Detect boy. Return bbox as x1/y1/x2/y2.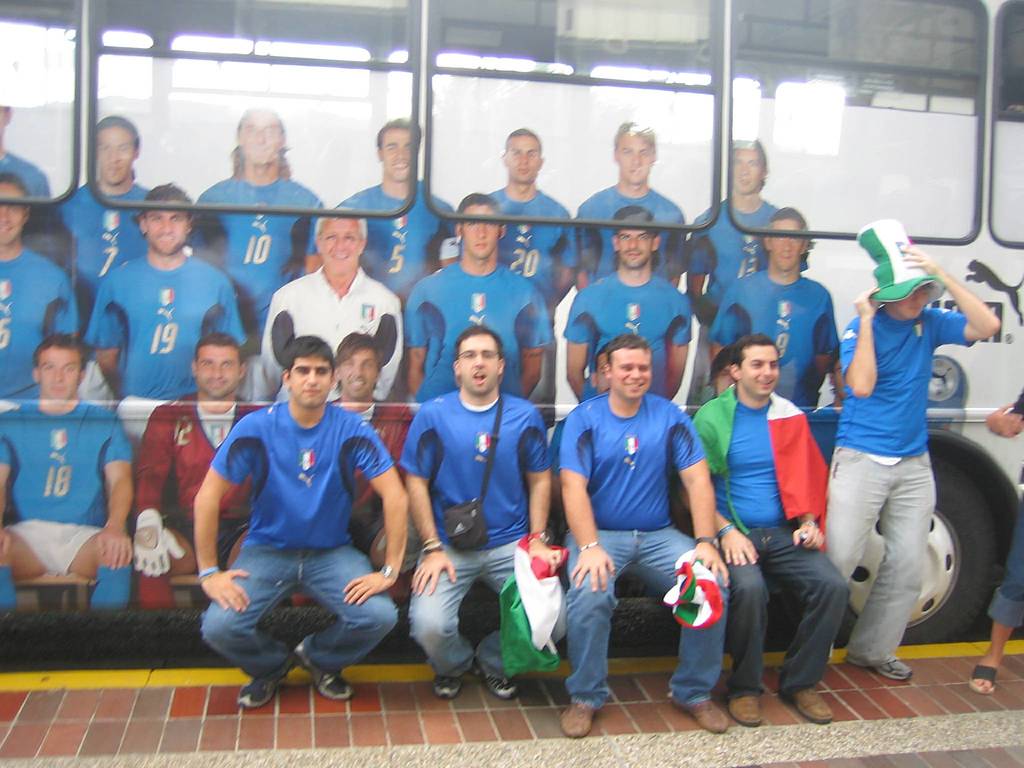
400/187/554/401.
